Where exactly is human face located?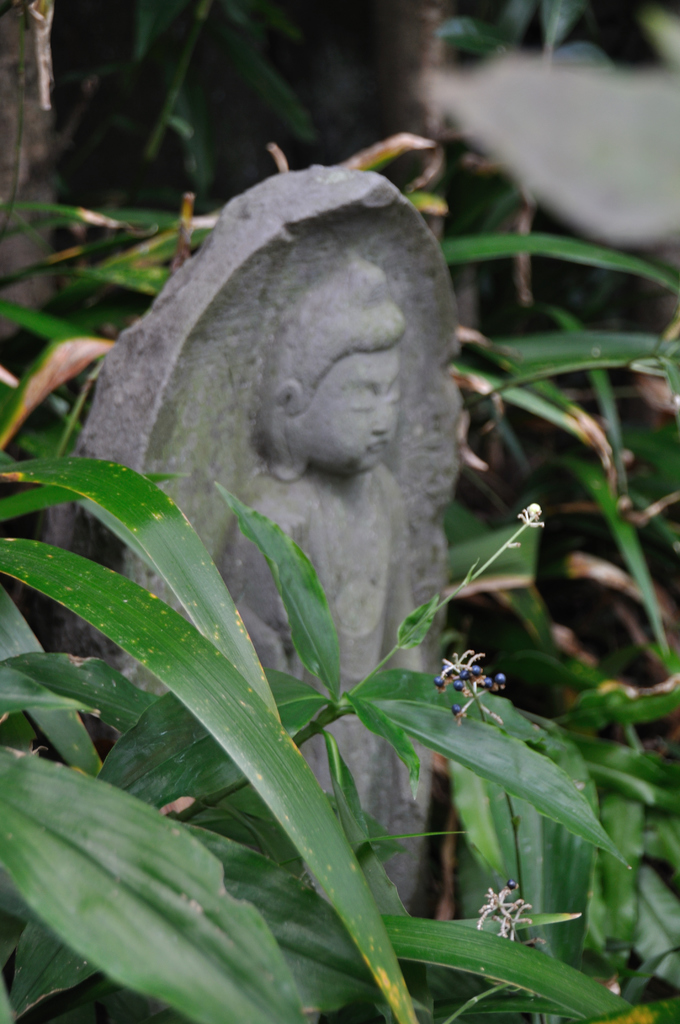
Its bounding box is (315, 350, 401, 469).
